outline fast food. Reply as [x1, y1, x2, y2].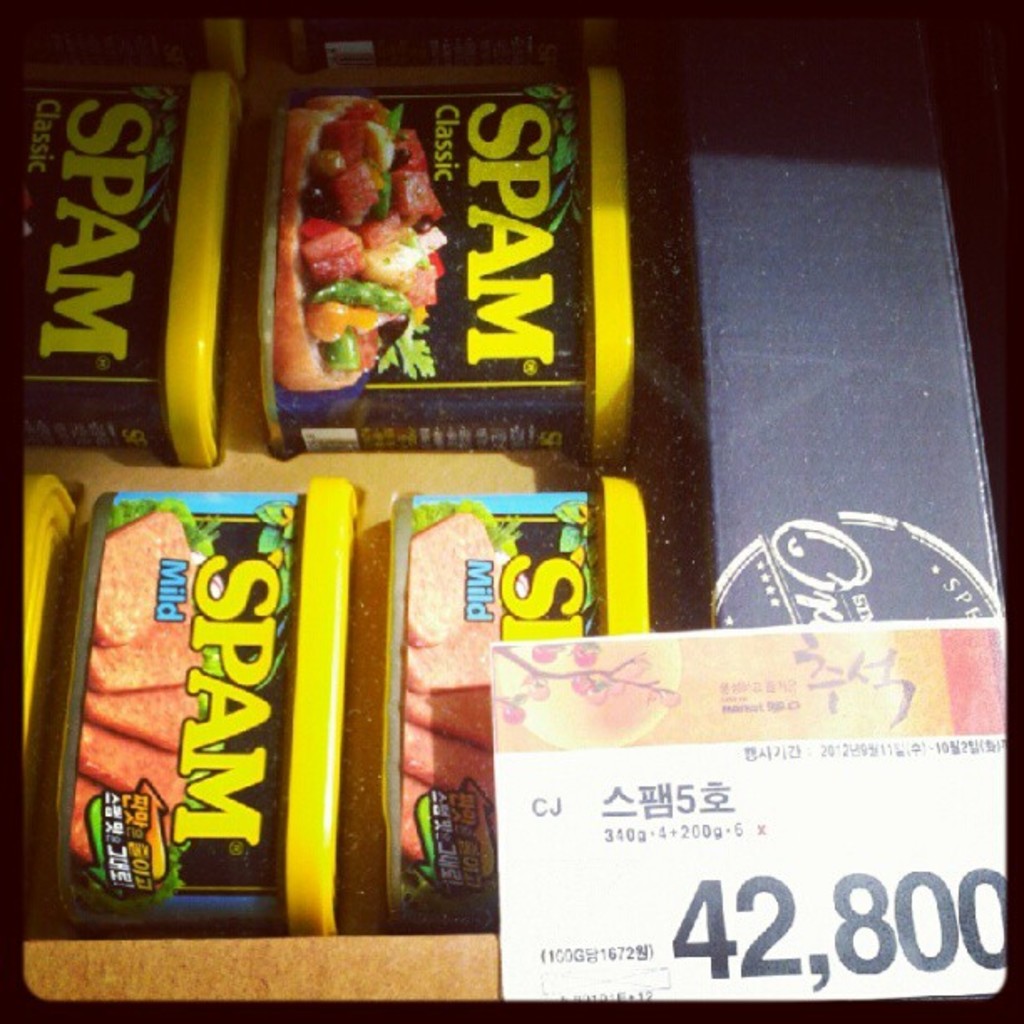
[85, 718, 196, 823].
